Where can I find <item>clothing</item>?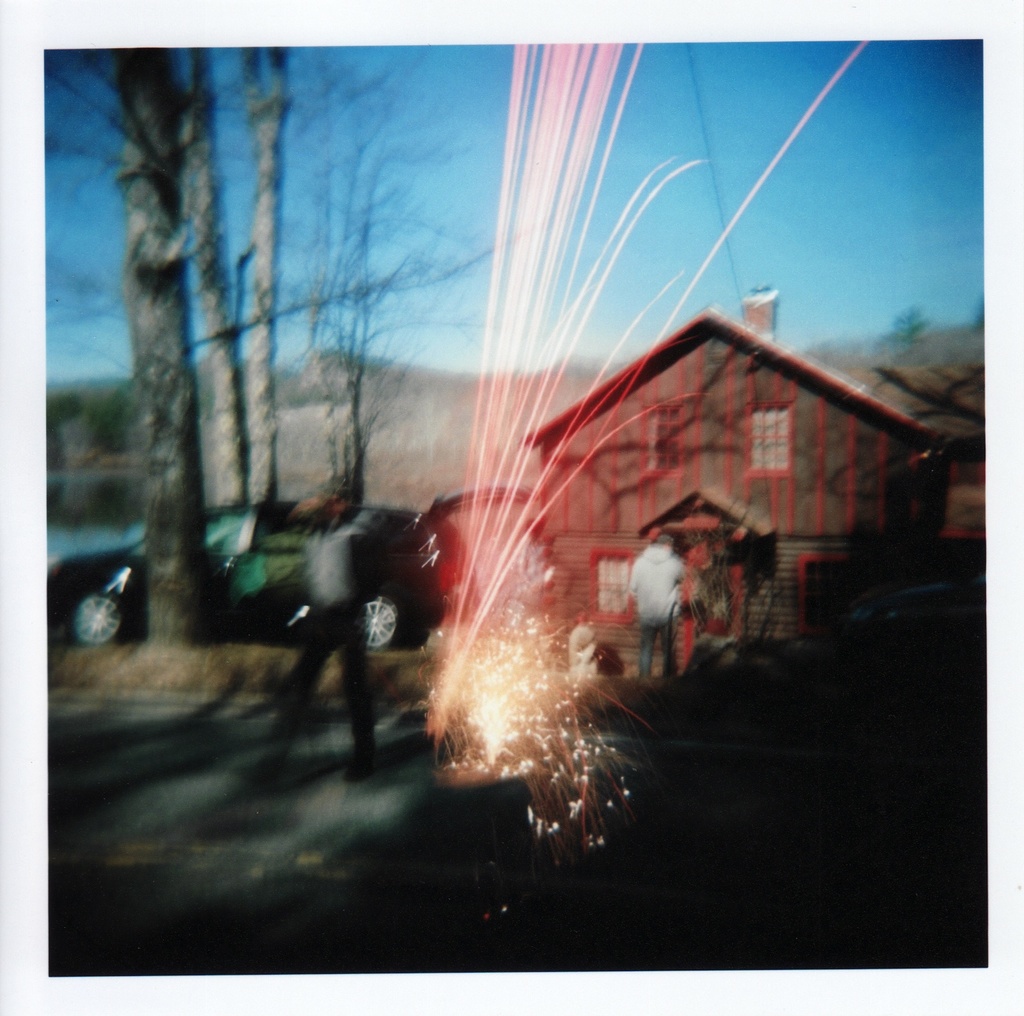
You can find it at (625, 542, 674, 681).
